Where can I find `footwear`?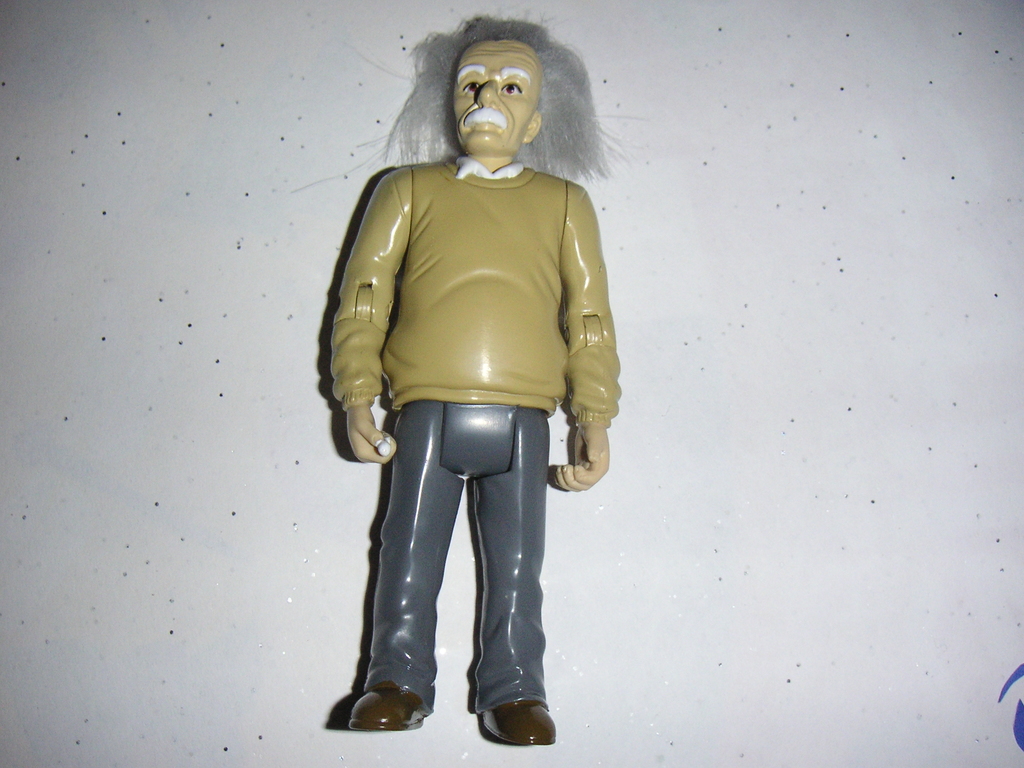
You can find it at locate(477, 696, 559, 743).
